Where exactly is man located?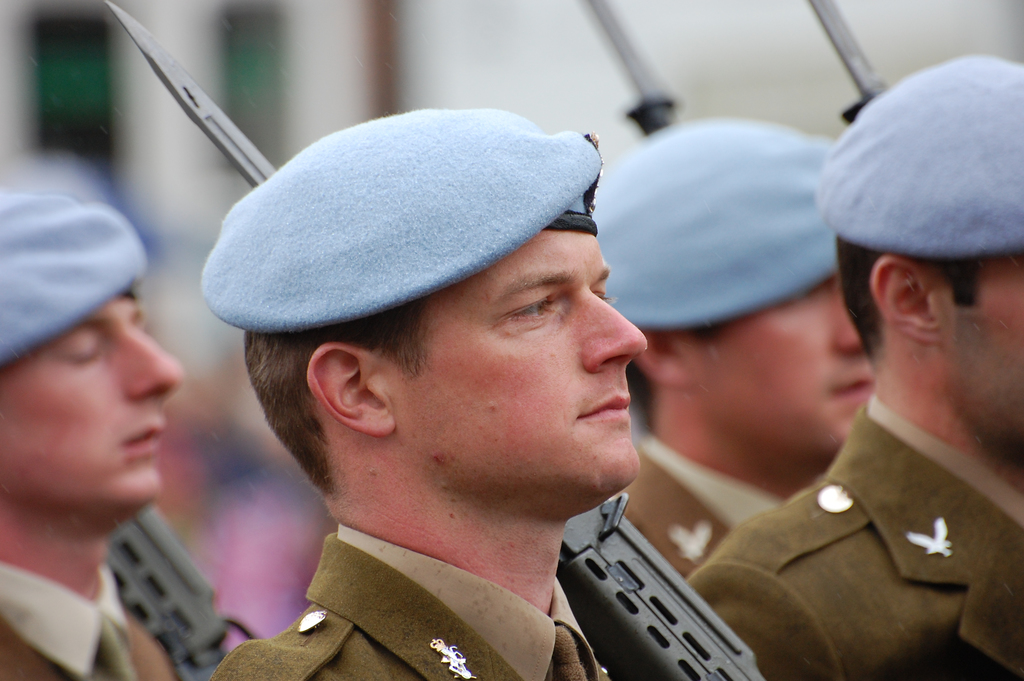
Its bounding box is x1=0 y1=197 x2=182 y2=680.
